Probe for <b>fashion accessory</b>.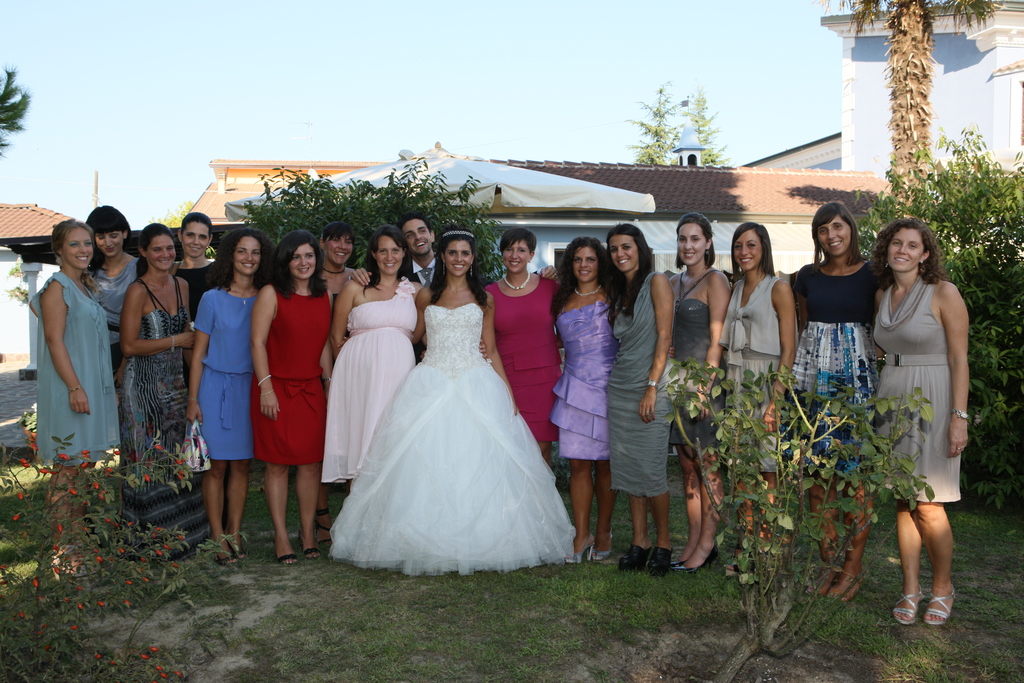
Probe result: {"left": 468, "top": 262, "right": 473, "bottom": 278}.
